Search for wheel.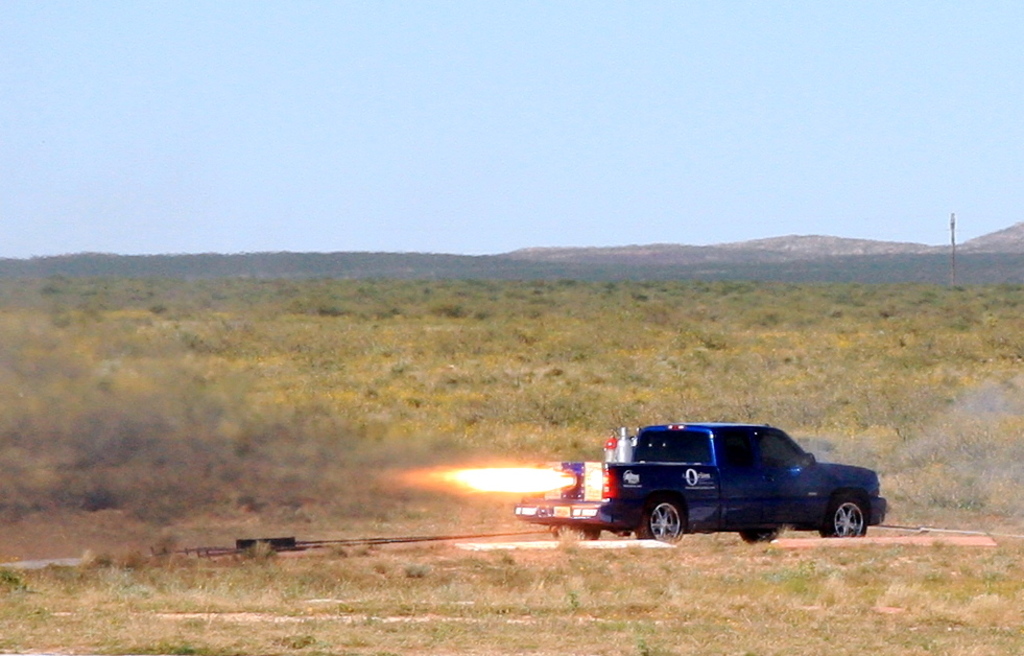
Found at [743,529,778,541].
